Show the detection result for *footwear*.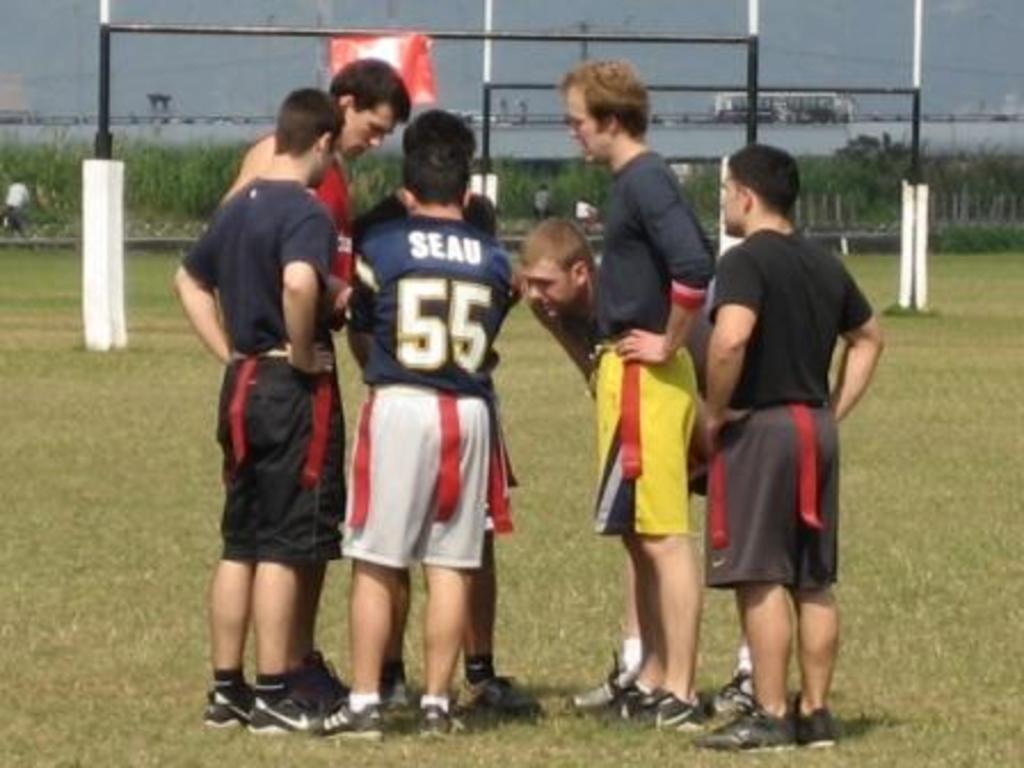
[x1=418, y1=697, x2=480, y2=743].
